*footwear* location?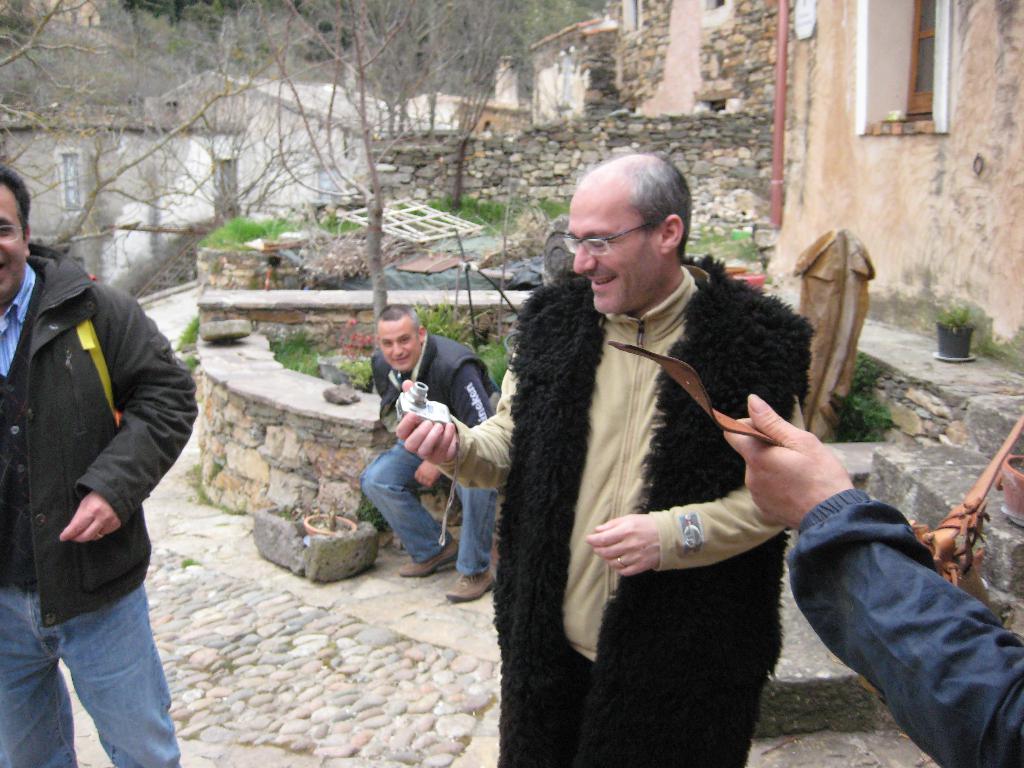
<box>398,532,460,575</box>
